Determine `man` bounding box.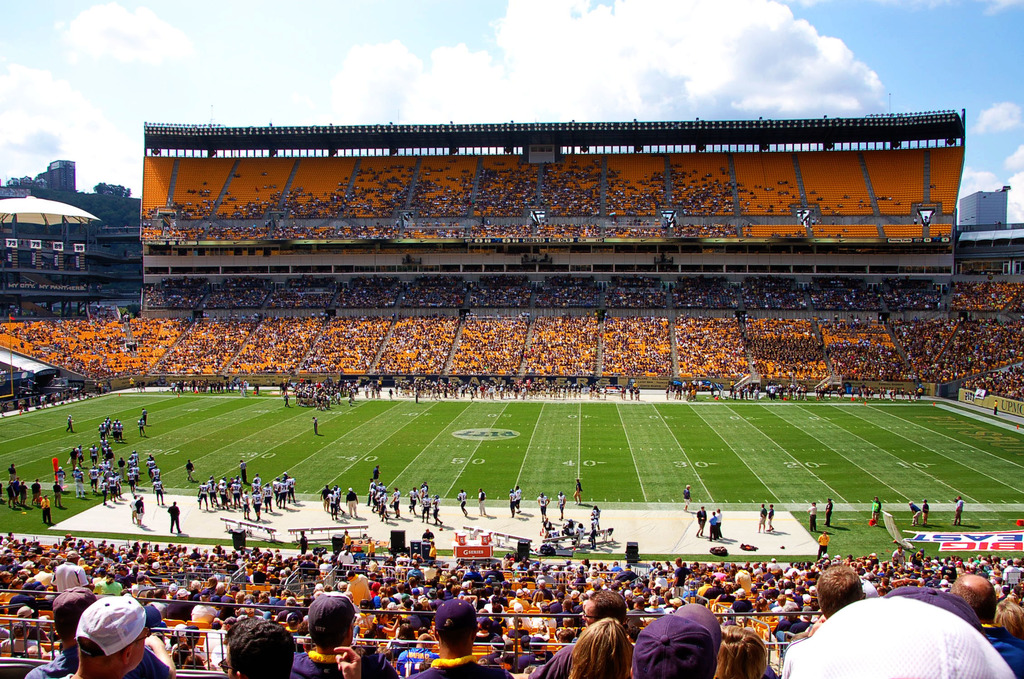
Determined: 803/502/815/531.
